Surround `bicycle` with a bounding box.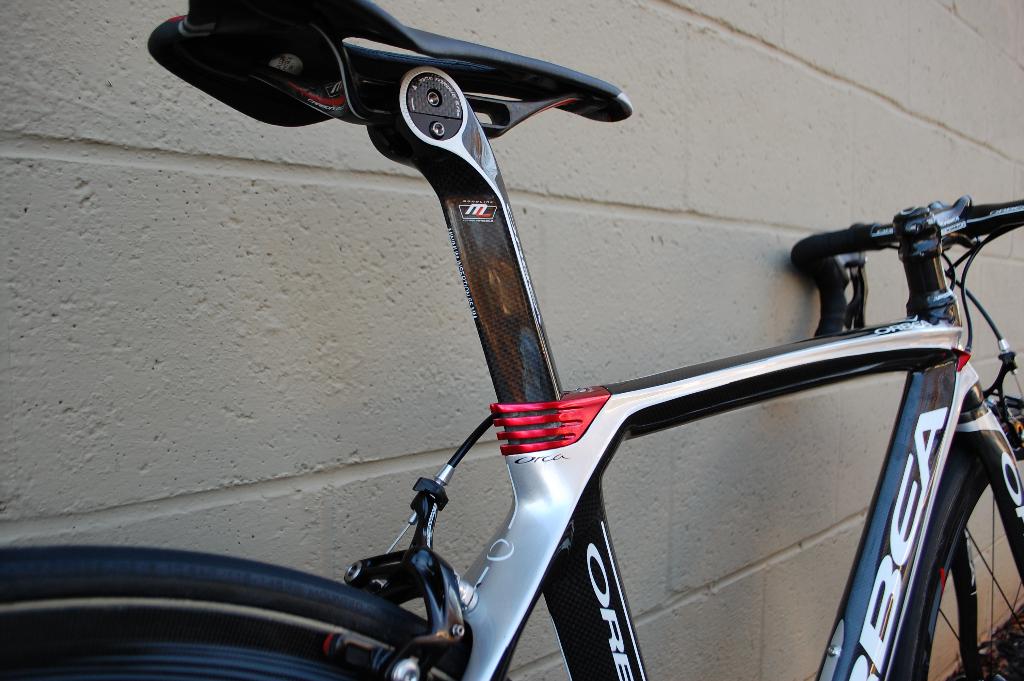
[159, 0, 1023, 673].
